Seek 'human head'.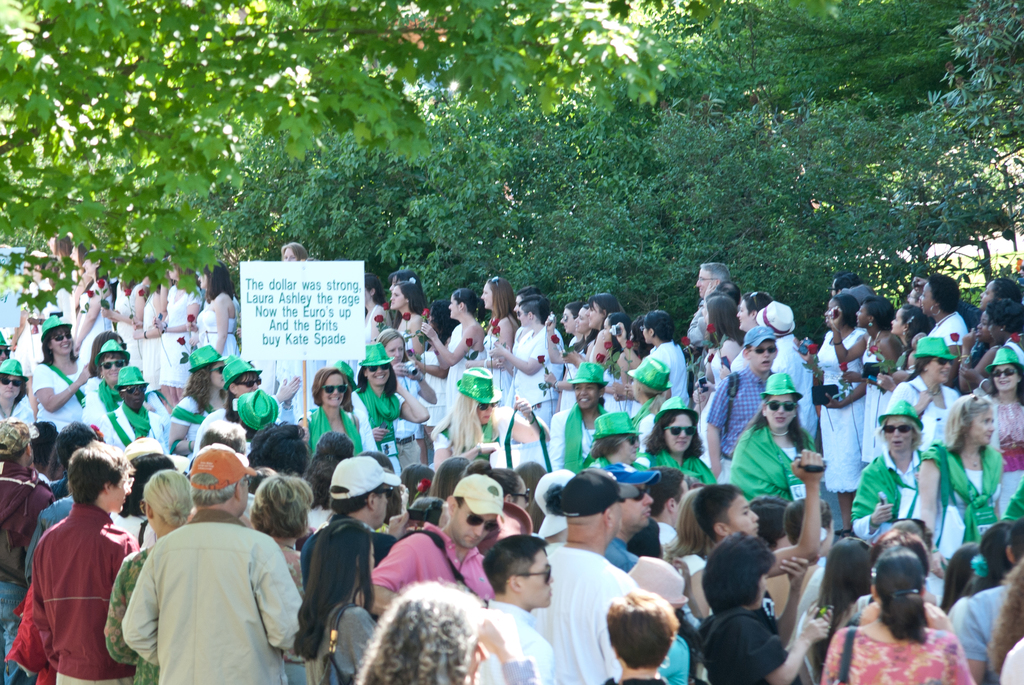
<box>750,495,794,542</box>.
